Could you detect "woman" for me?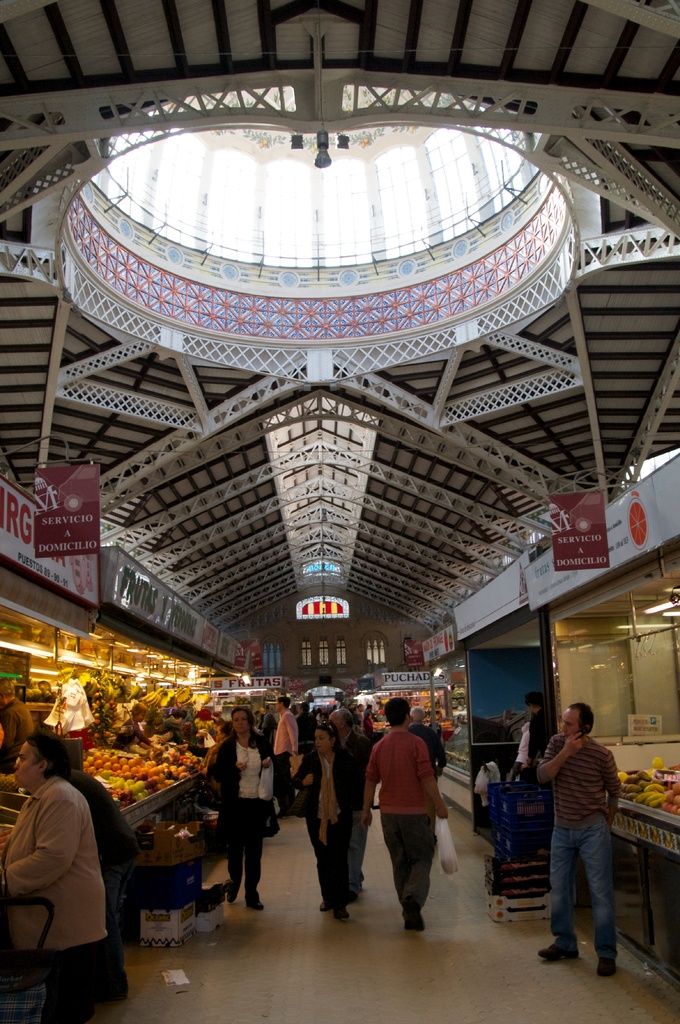
Detection result: (203,721,277,941).
